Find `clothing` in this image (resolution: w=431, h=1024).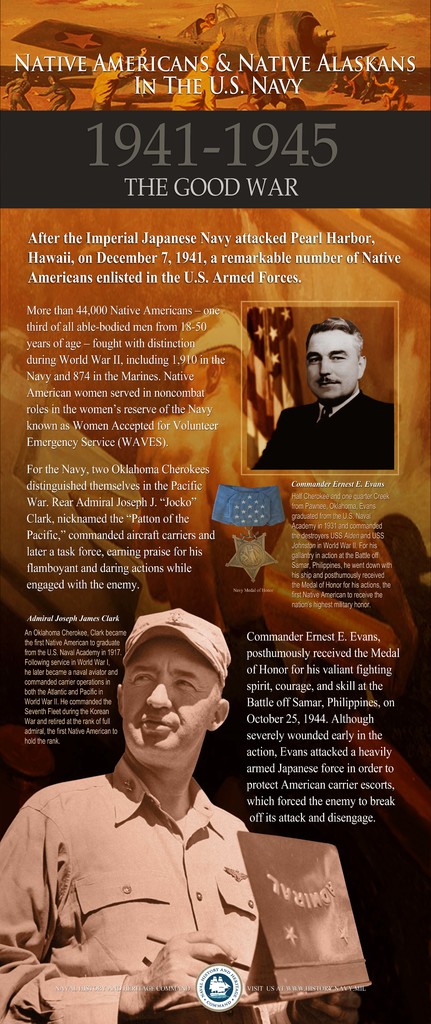
Rect(4, 76, 33, 111).
